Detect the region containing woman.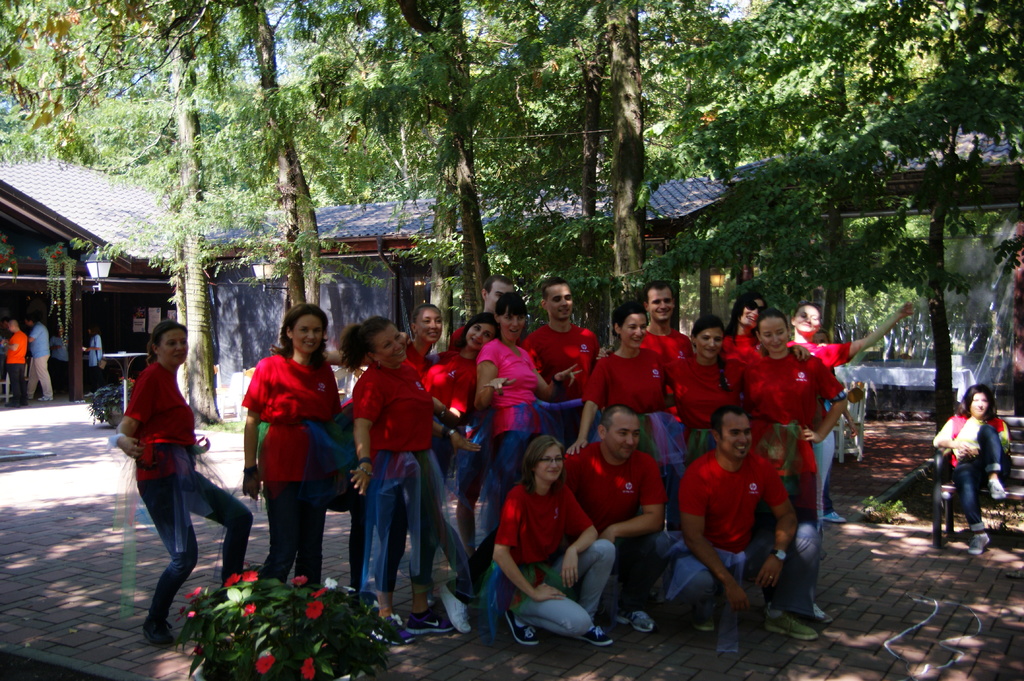
488:436:623:659.
